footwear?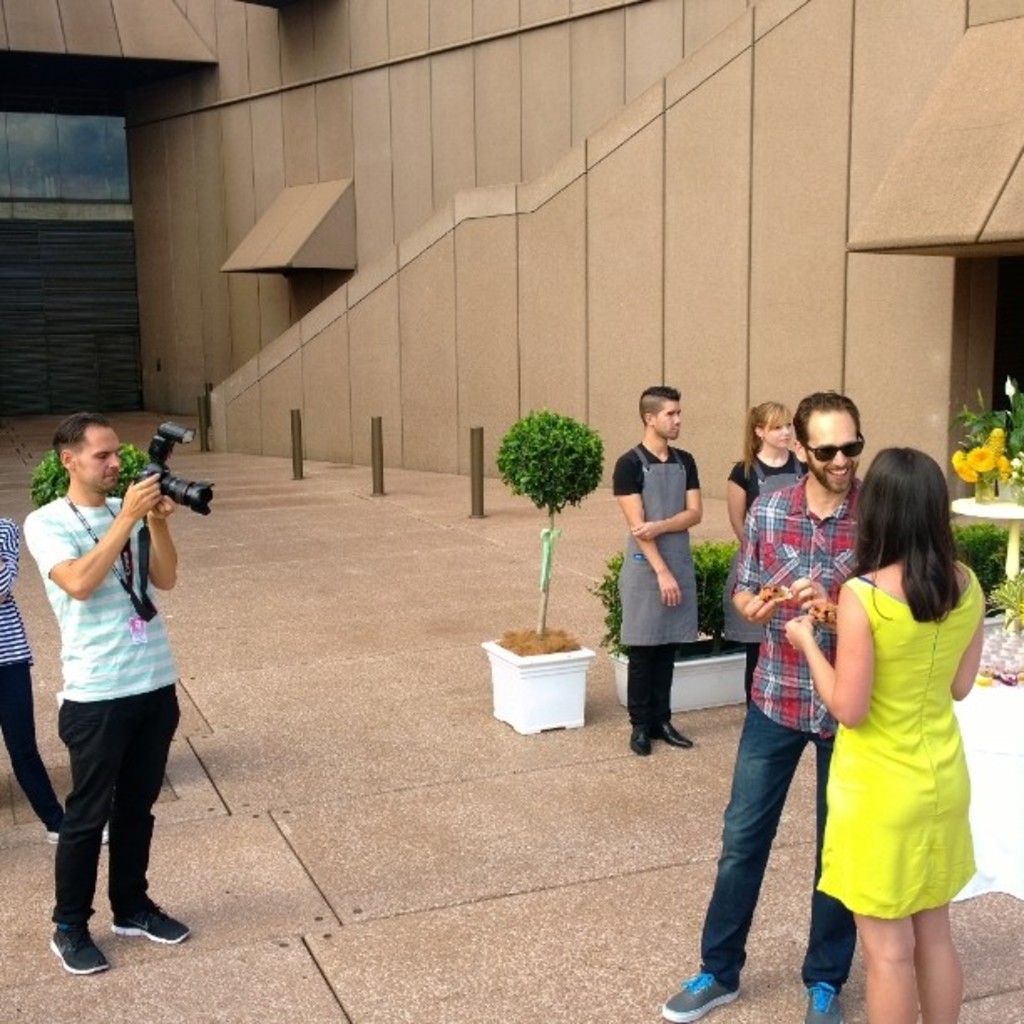
bbox=(631, 724, 646, 753)
